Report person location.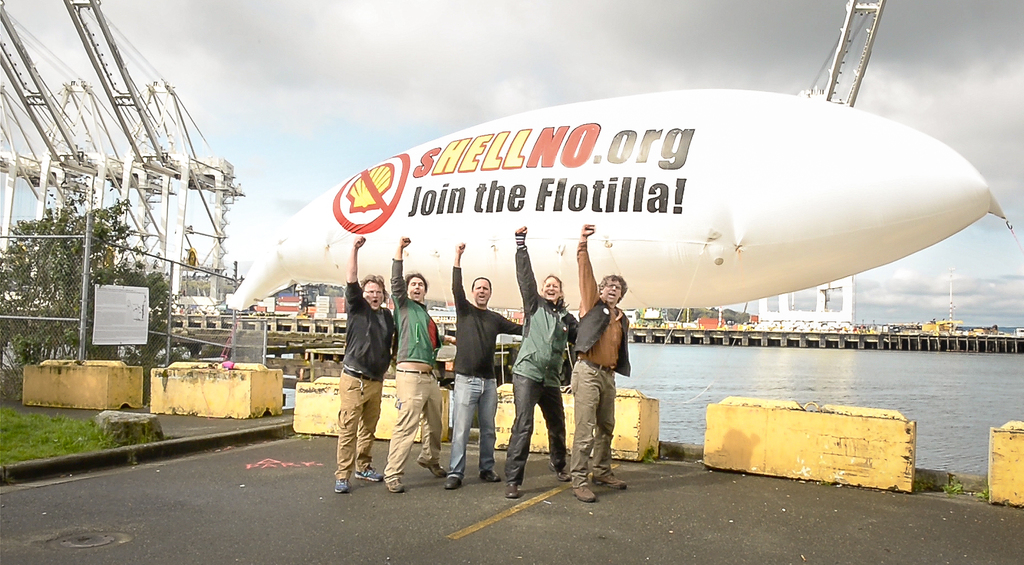
Report: 329:230:399:498.
